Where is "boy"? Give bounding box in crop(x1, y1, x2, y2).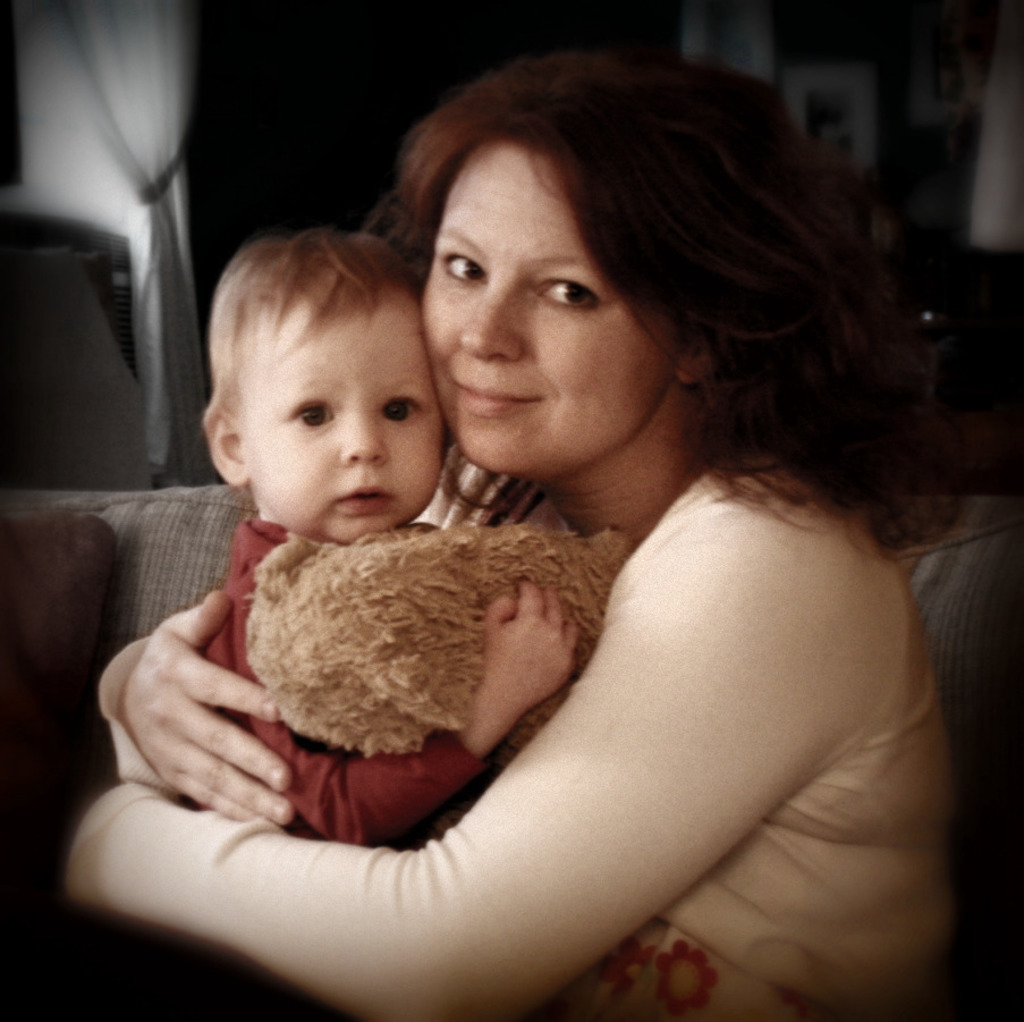
crop(197, 229, 574, 847).
